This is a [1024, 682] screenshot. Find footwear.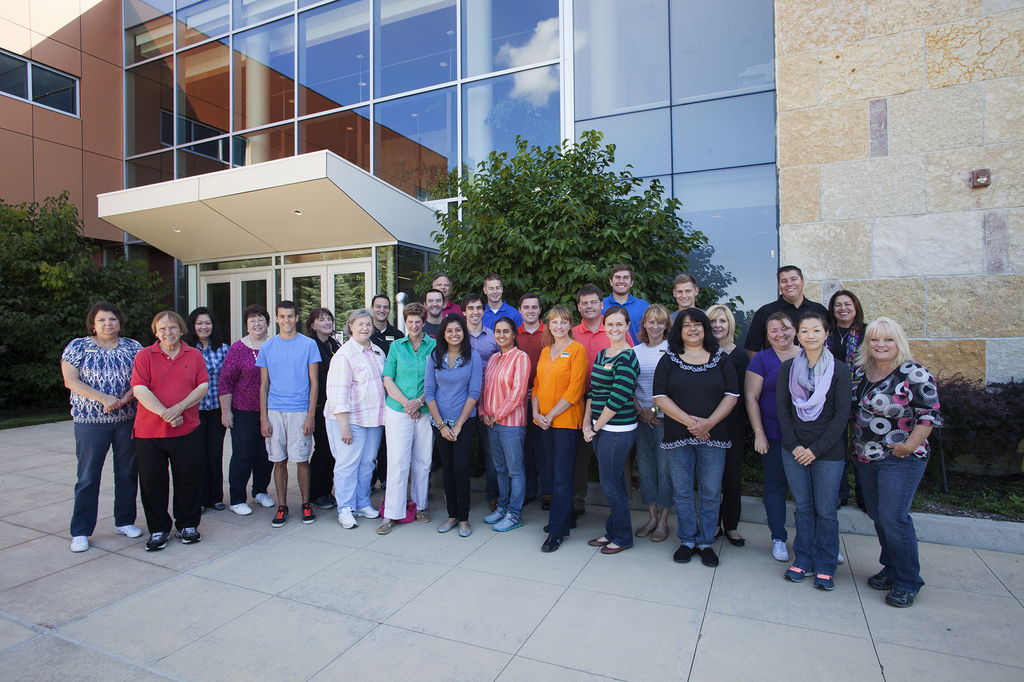
Bounding box: 143:532:172:552.
